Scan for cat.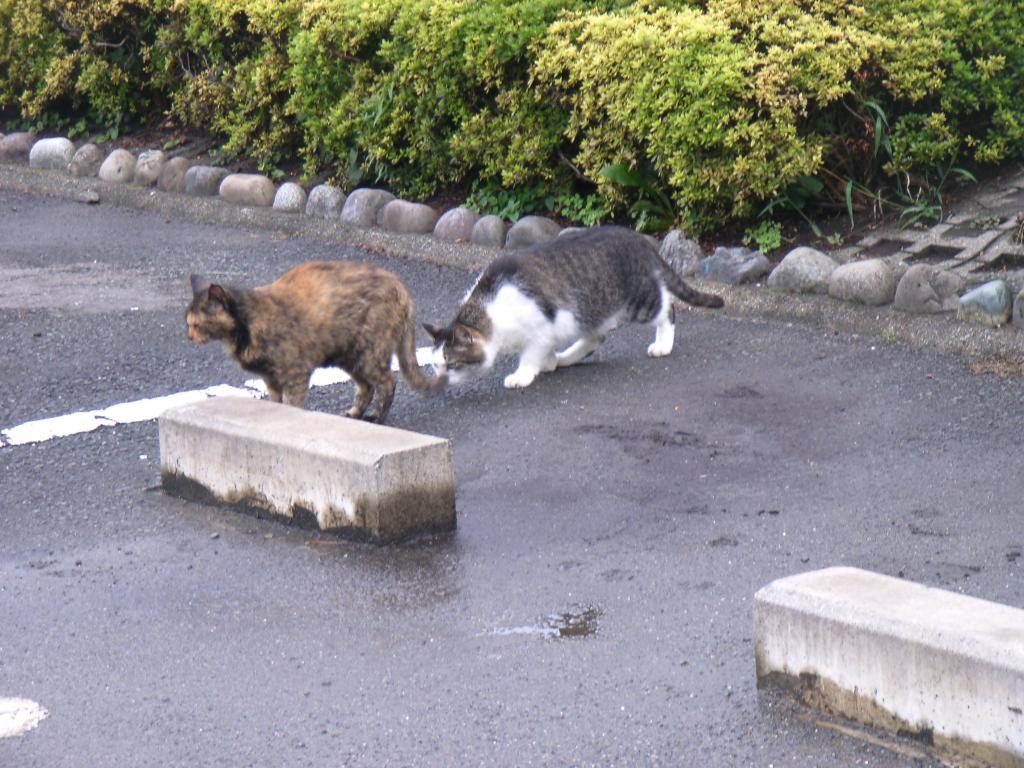
Scan result: 429, 220, 719, 390.
